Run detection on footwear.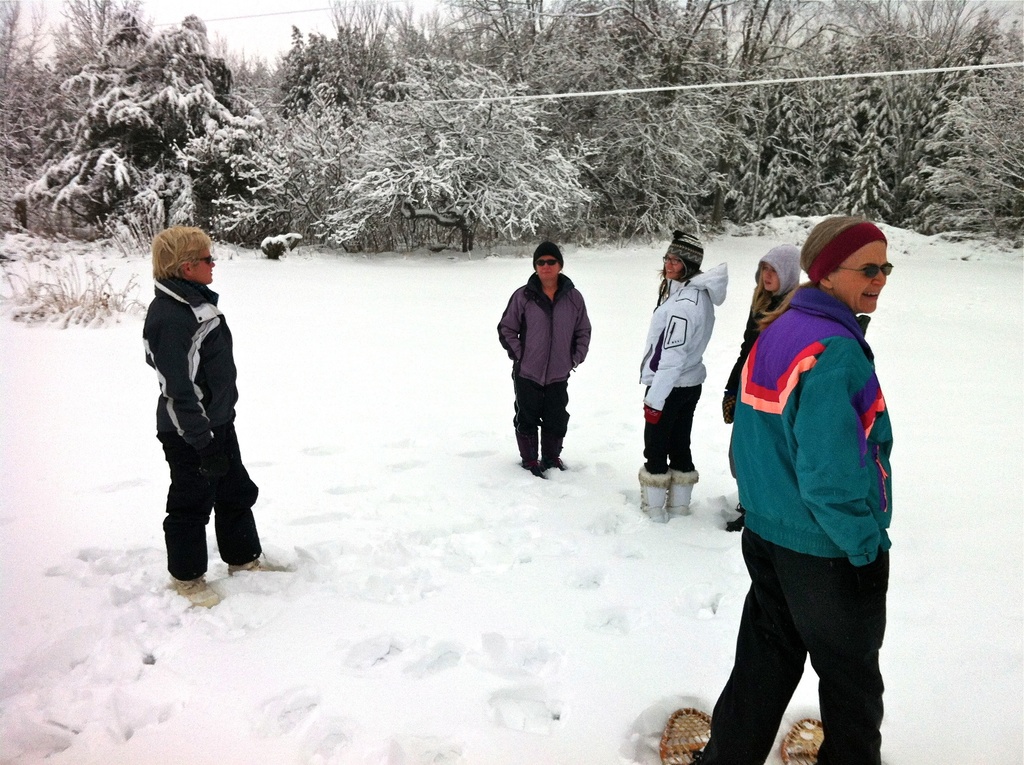
Result: 635/471/669/519.
